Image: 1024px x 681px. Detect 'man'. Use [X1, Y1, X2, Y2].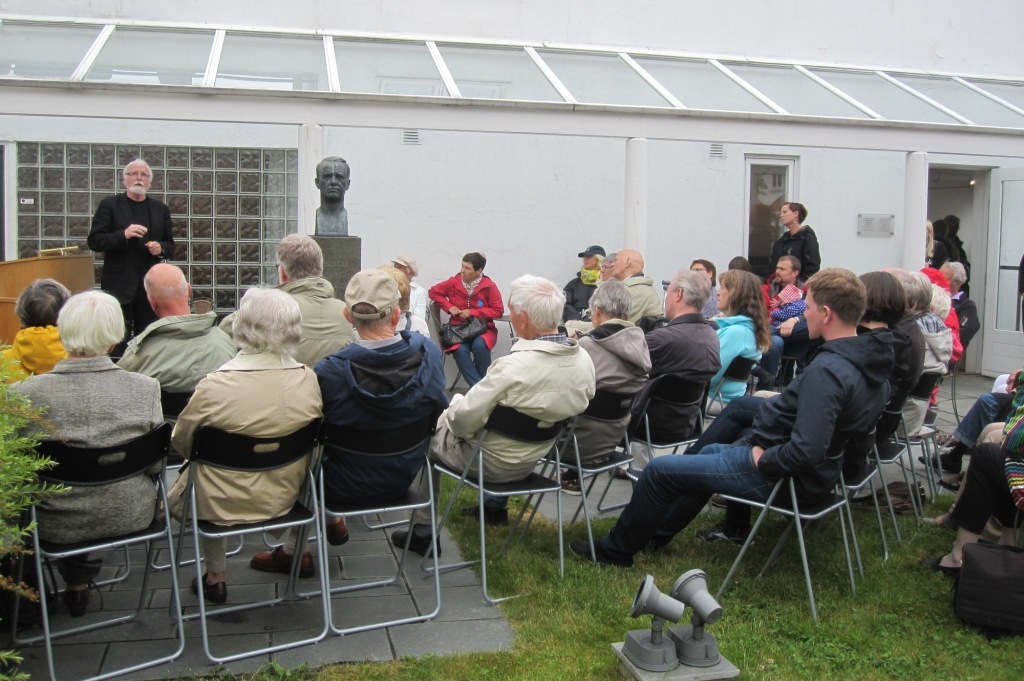
[755, 253, 811, 323].
